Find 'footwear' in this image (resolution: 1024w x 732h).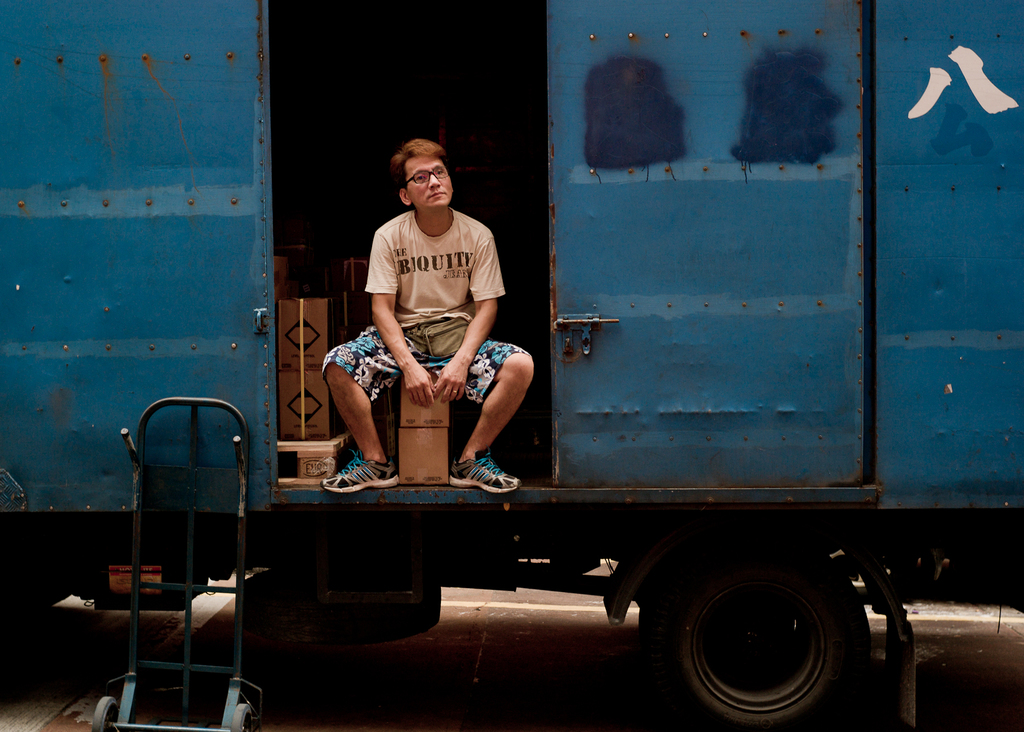
select_region(450, 453, 519, 498).
